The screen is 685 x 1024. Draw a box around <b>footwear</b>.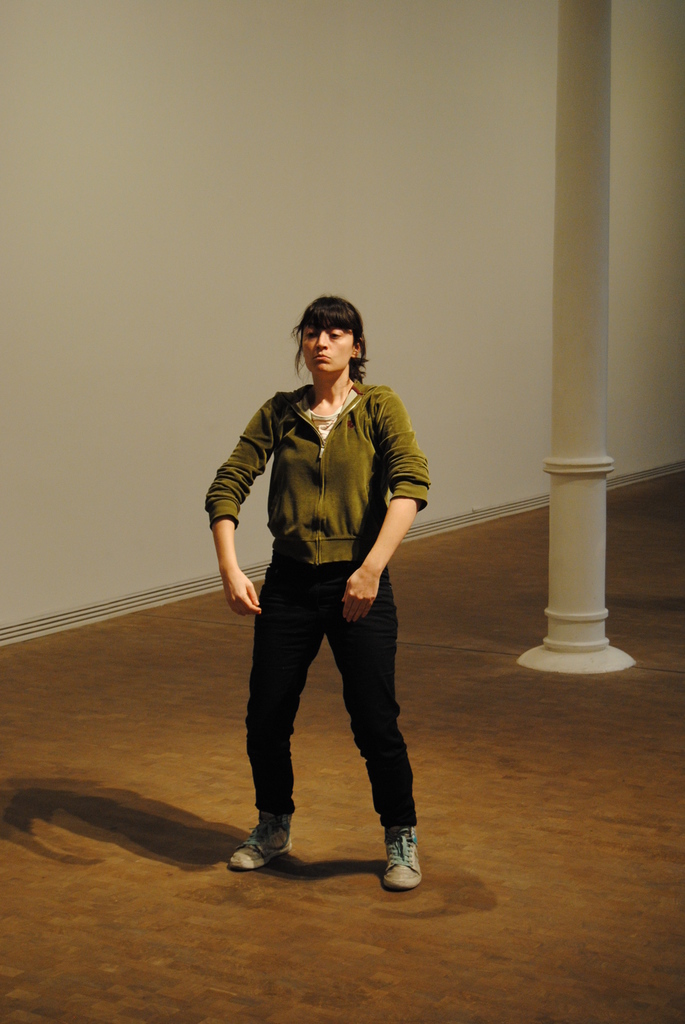
<bbox>237, 804, 302, 879</bbox>.
